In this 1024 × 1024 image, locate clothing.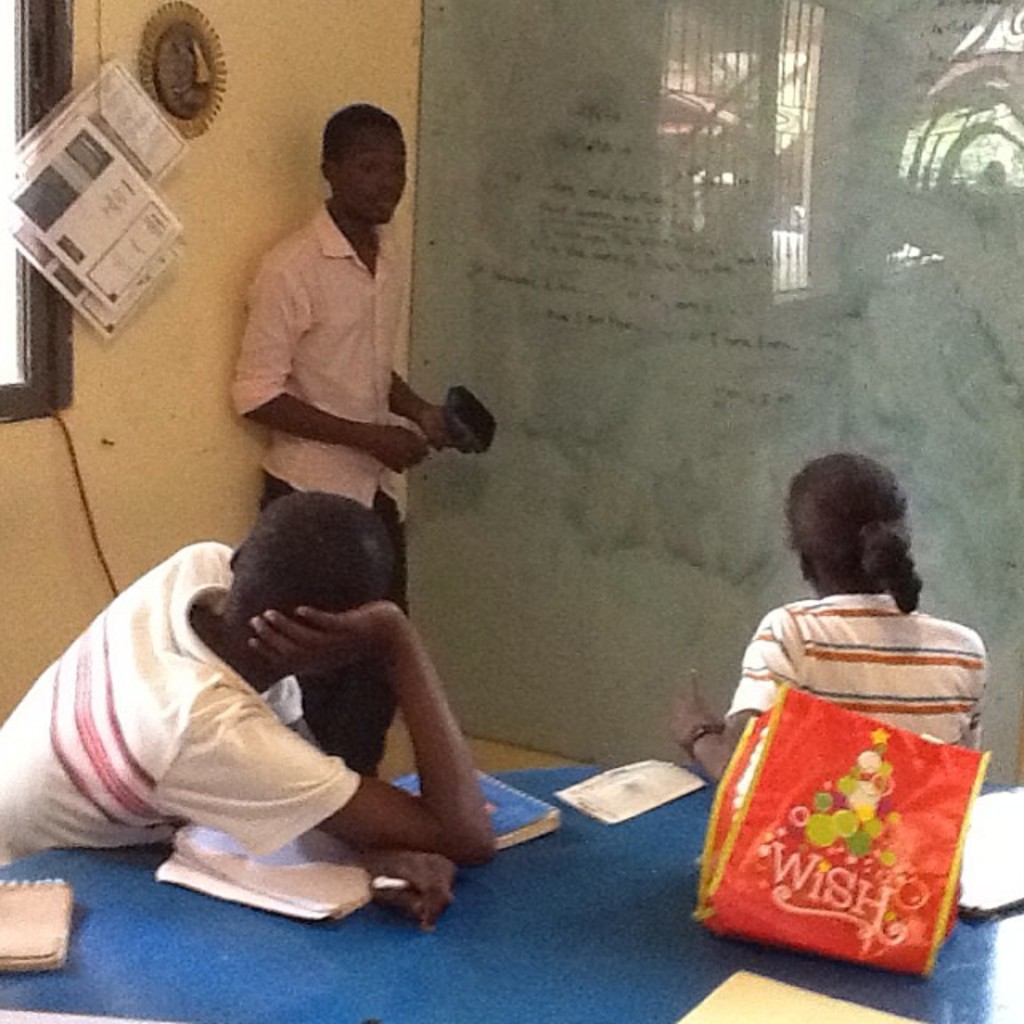
Bounding box: [229, 194, 413, 771].
